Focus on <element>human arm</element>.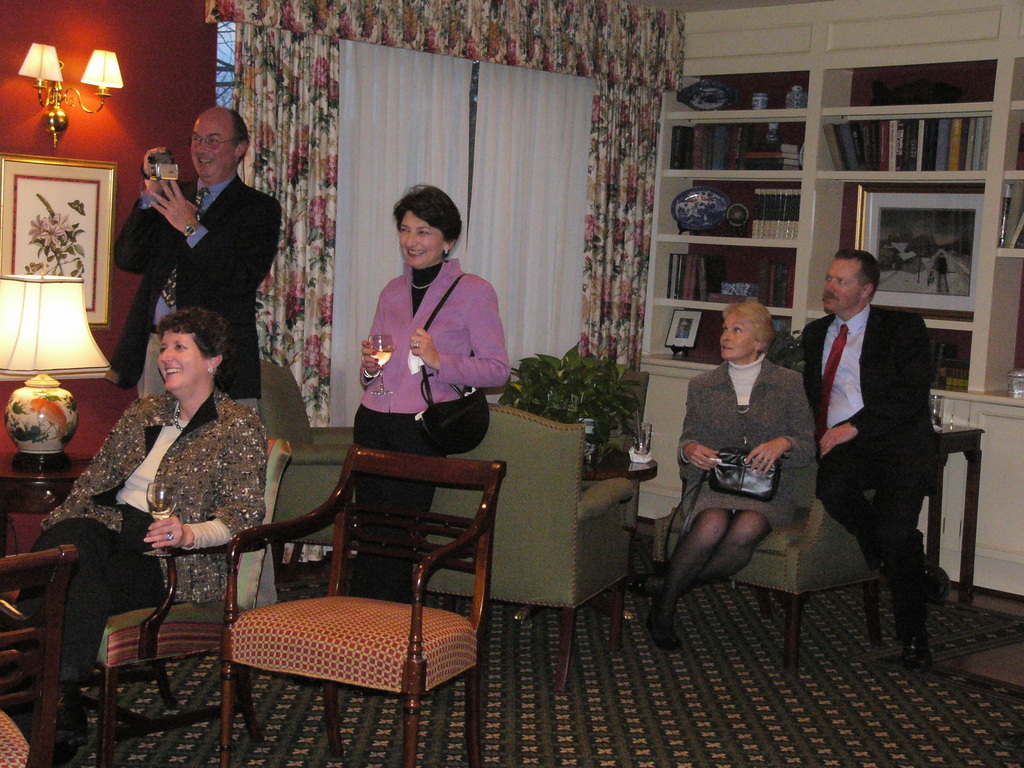
Focused at 817/319/938/461.
